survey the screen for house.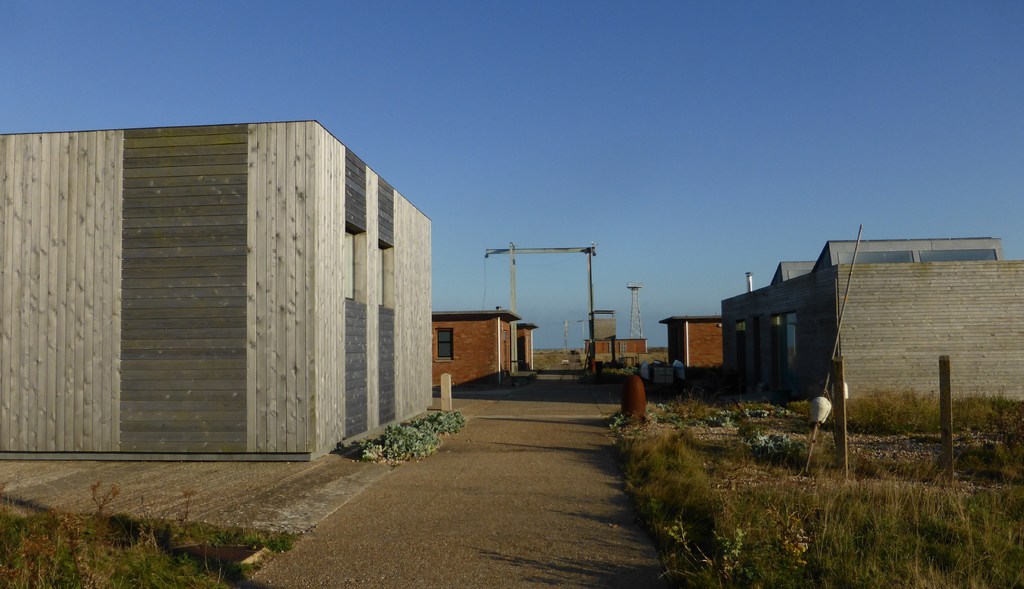
Survey found: rect(703, 223, 1023, 410).
